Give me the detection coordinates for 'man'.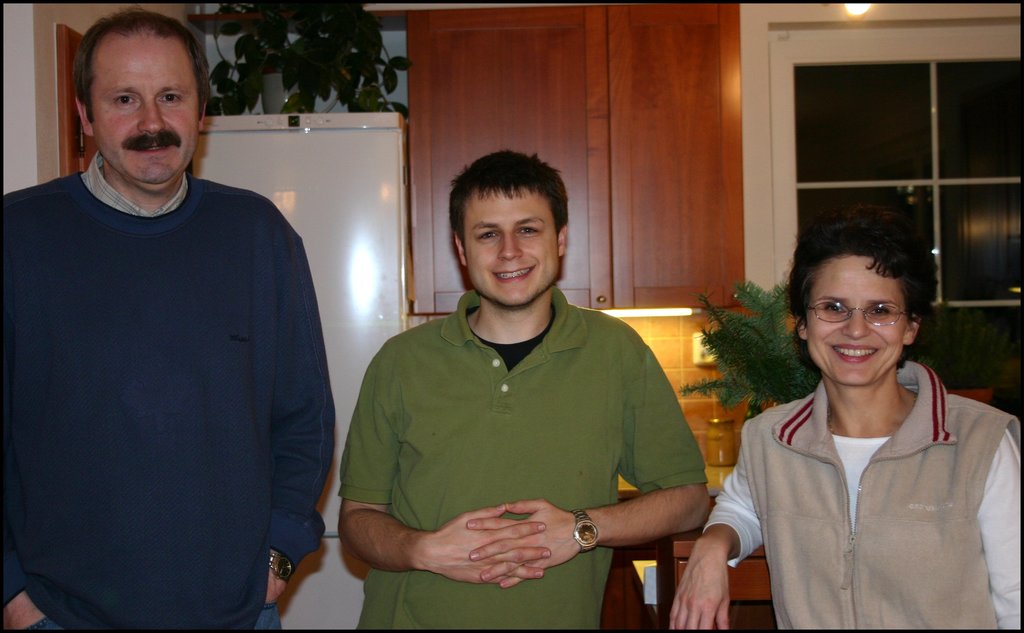
(5,12,335,622).
